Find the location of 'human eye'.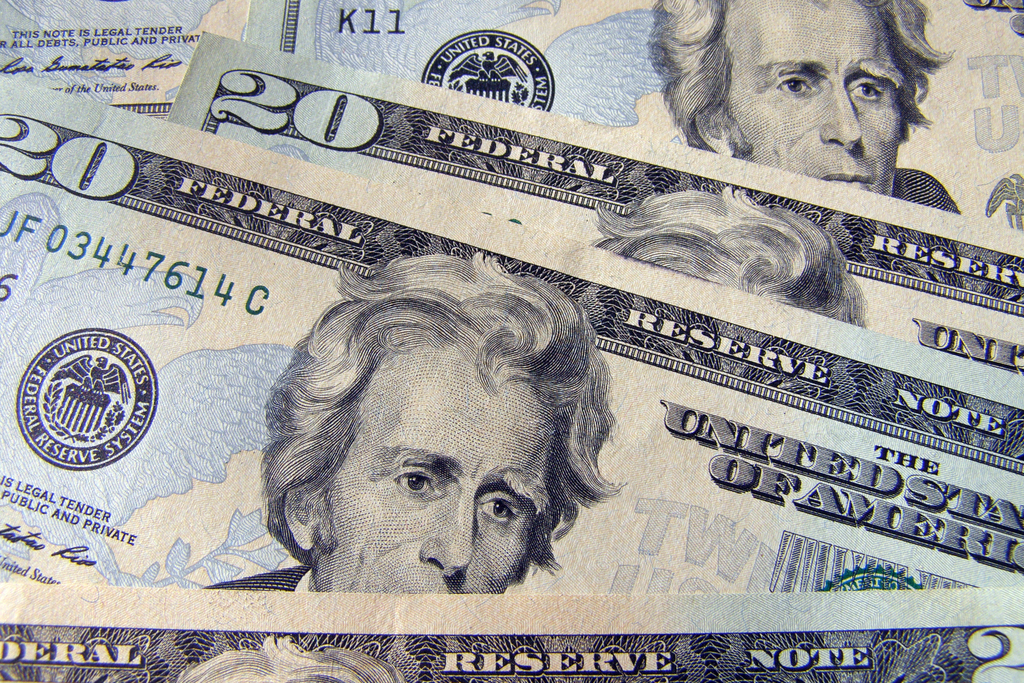
Location: 388, 463, 440, 495.
